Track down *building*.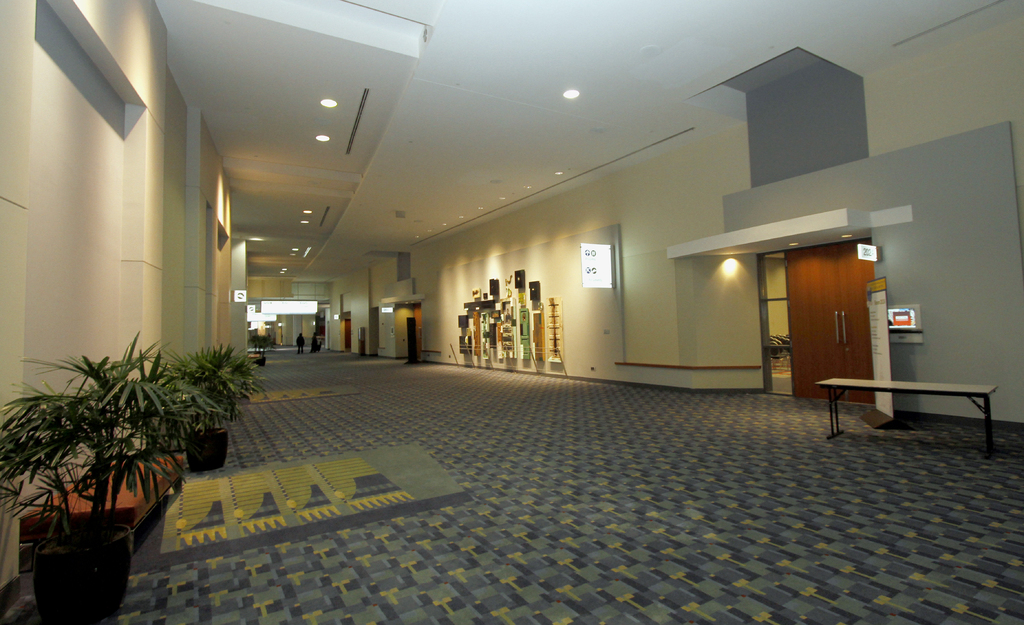
Tracked to crop(0, 0, 1023, 624).
